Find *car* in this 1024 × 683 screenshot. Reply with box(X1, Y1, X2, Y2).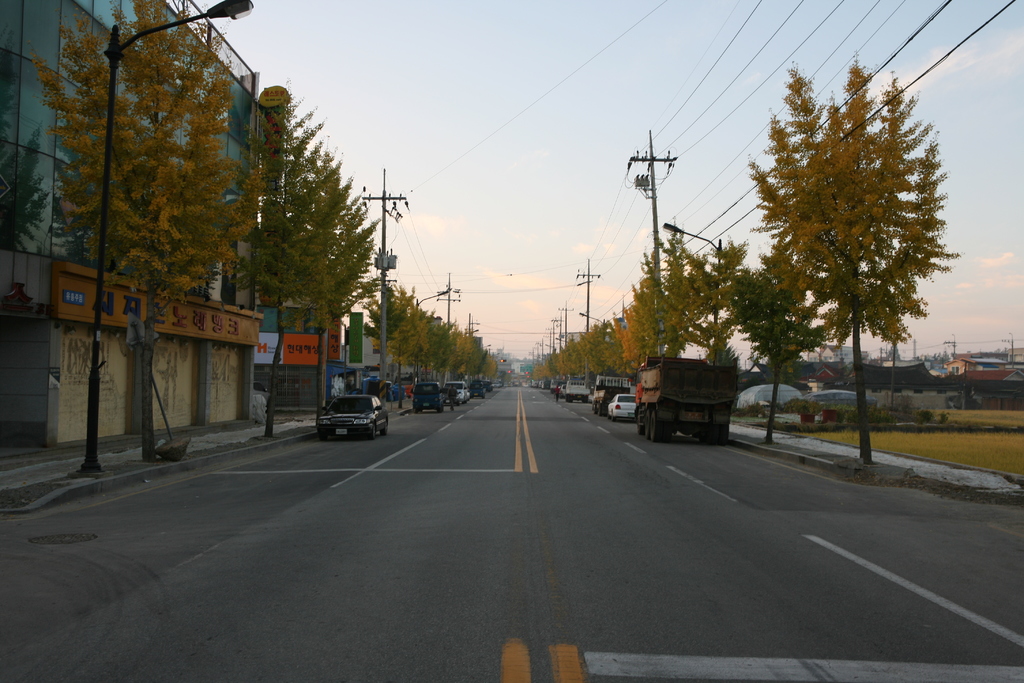
box(608, 396, 642, 422).
